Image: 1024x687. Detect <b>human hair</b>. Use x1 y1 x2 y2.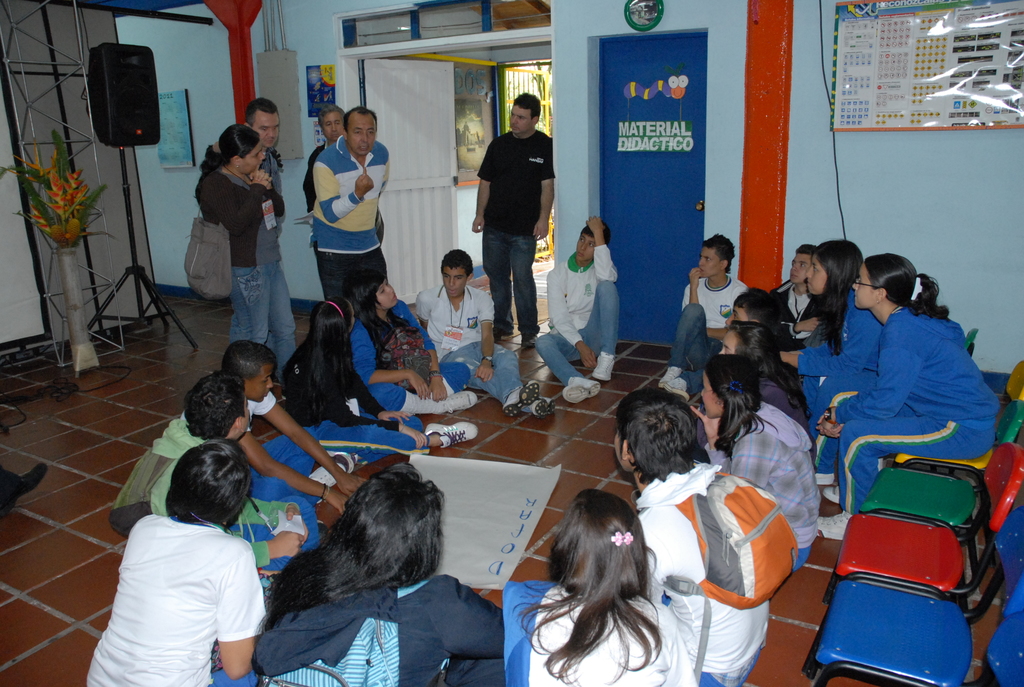
343 104 377 133.
